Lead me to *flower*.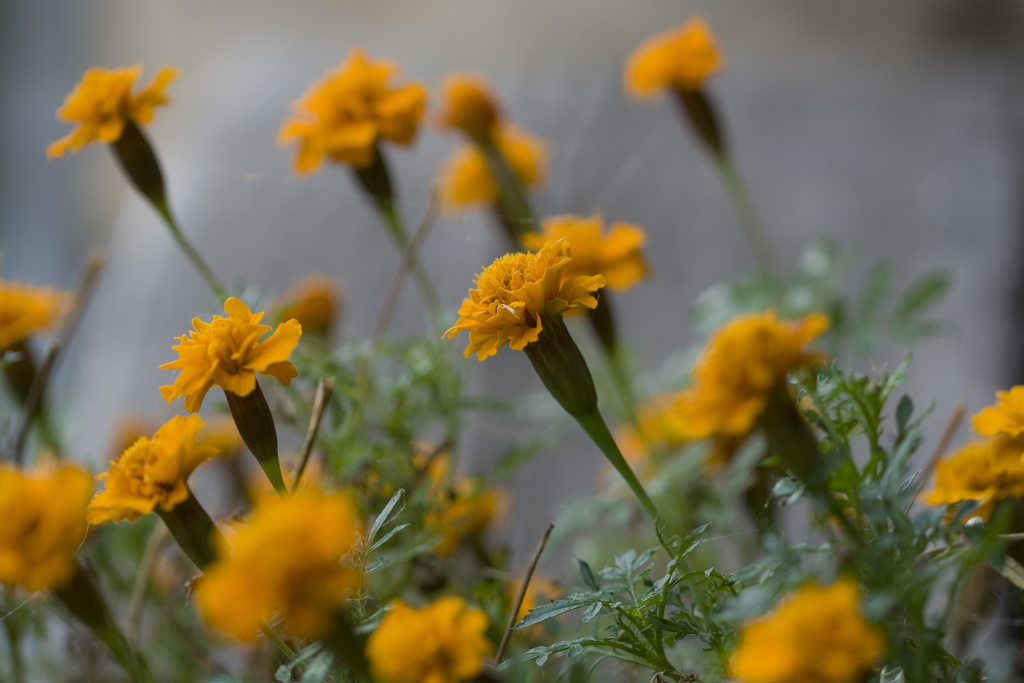
Lead to bbox(0, 448, 133, 632).
